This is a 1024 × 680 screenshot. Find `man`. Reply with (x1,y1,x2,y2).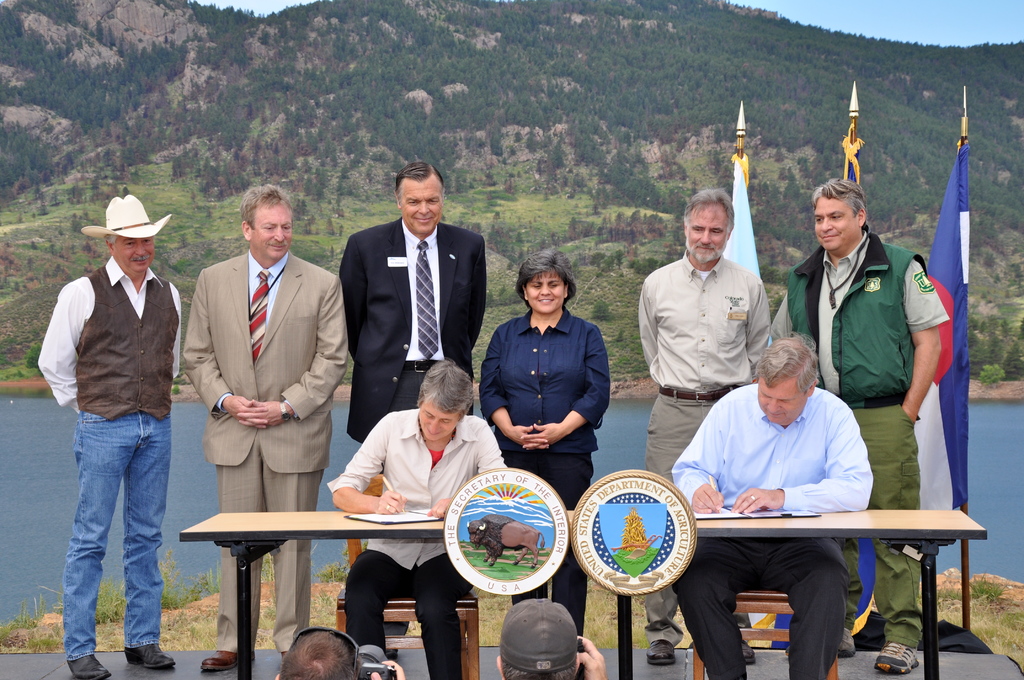
(335,158,483,656).
